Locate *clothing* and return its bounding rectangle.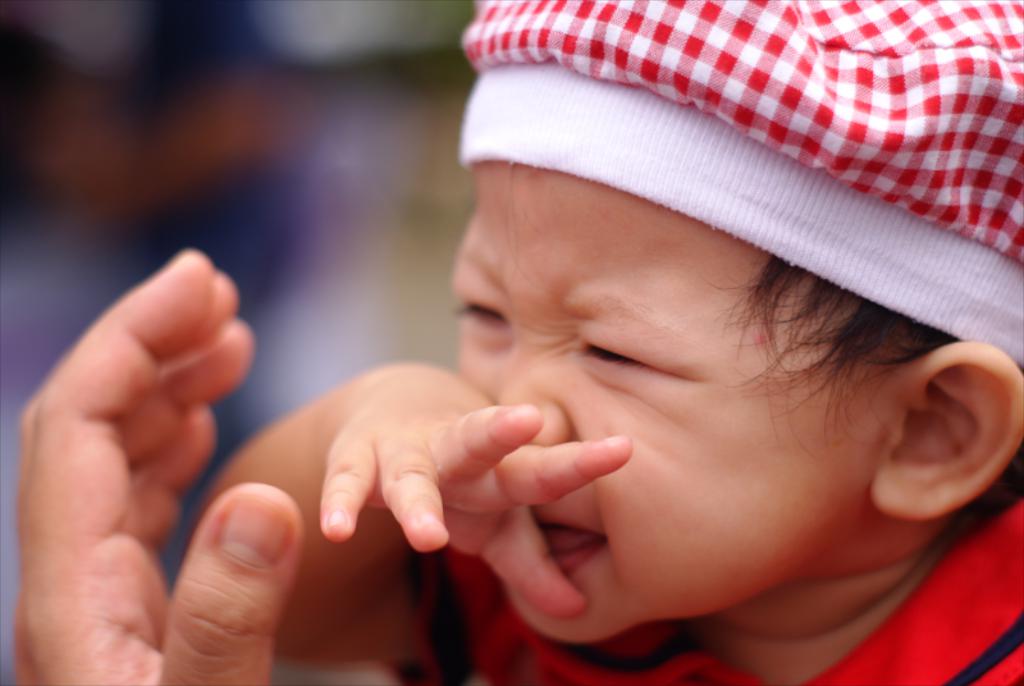
crop(383, 500, 1023, 685).
